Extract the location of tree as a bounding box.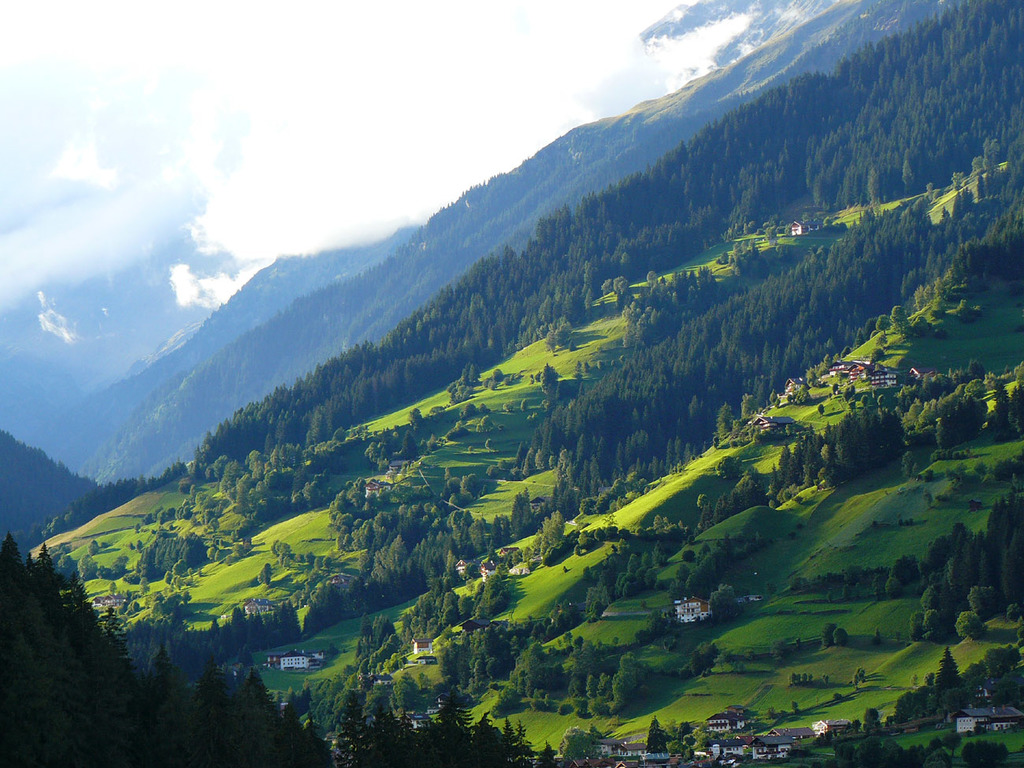
938, 589, 948, 635.
